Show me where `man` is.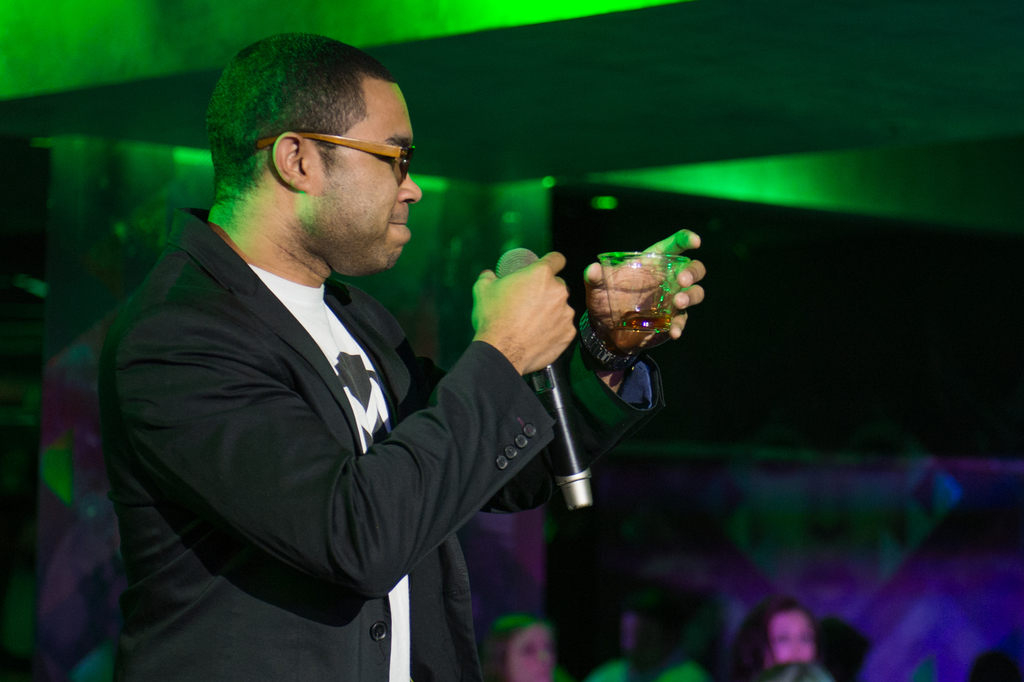
`man` is at Rect(94, 56, 593, 674).
